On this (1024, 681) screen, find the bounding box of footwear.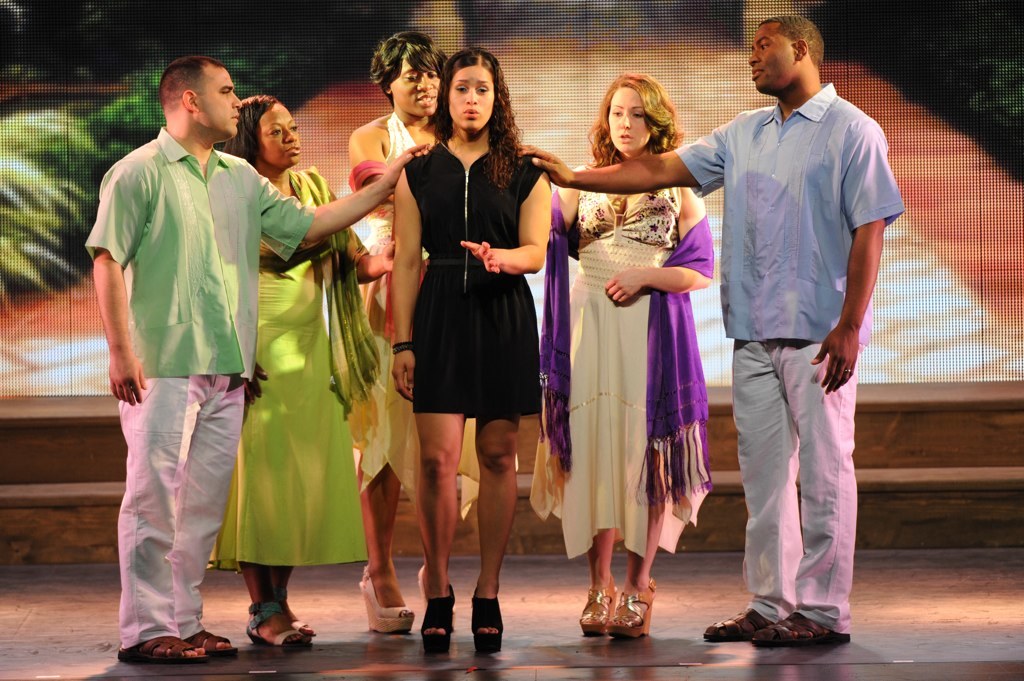
Bounding box: bbox(580, 588, 616, 639).
